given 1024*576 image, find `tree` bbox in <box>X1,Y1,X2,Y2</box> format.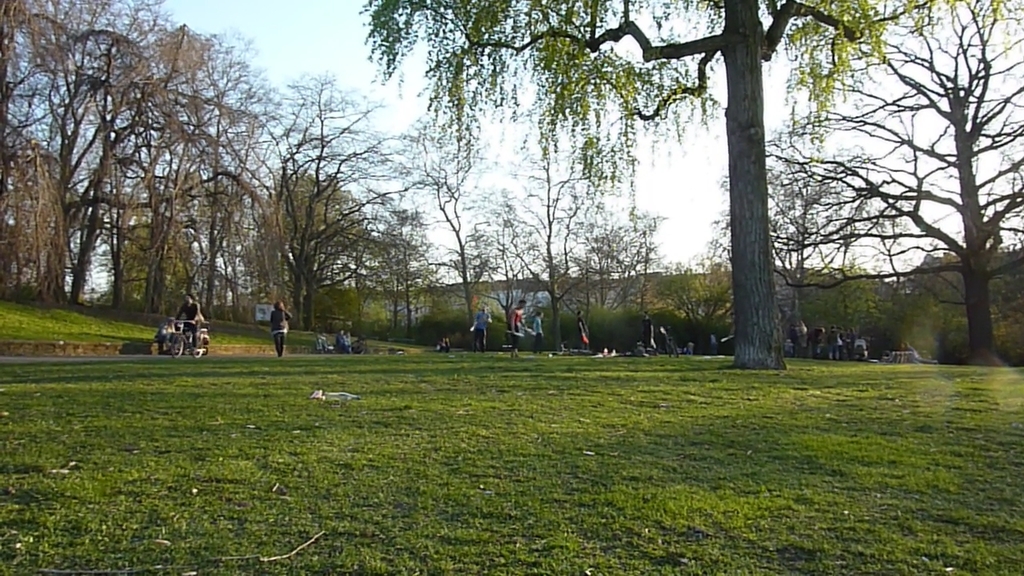
<box>646,261,737,350</box>.
